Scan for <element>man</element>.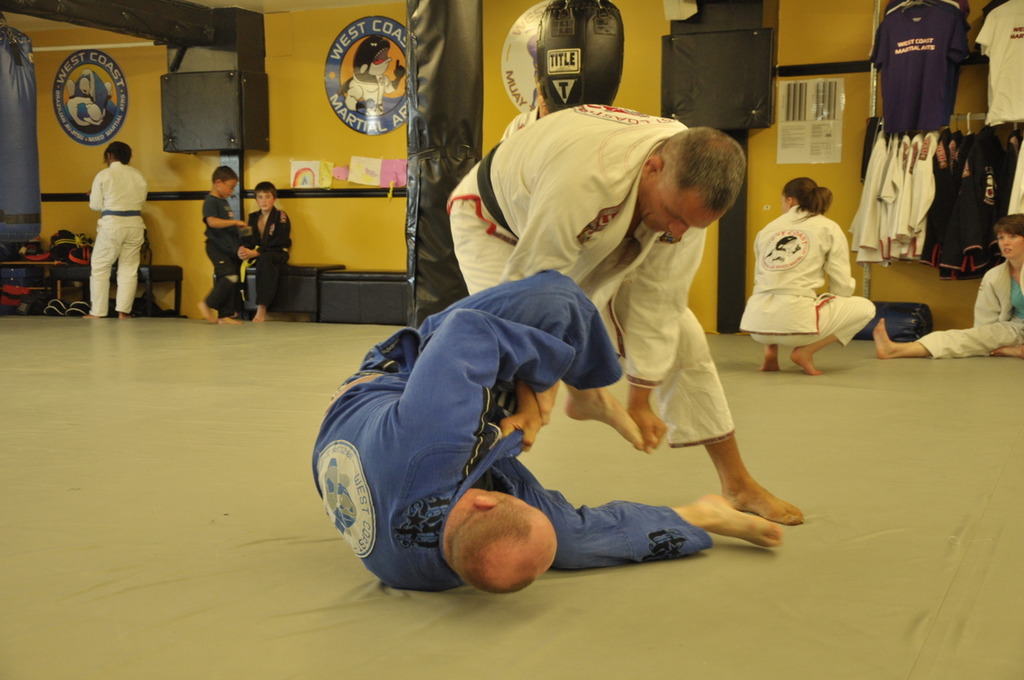
Scan result: region(442, 83, 824, 526).
